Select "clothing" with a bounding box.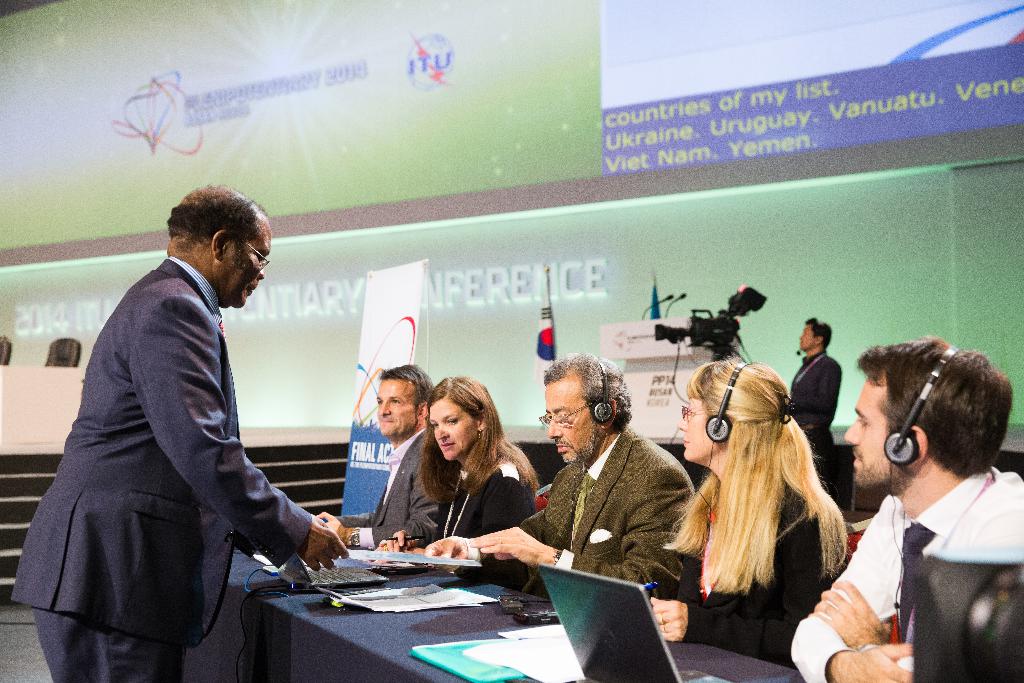
locate(792, 466, 1023, 682).
